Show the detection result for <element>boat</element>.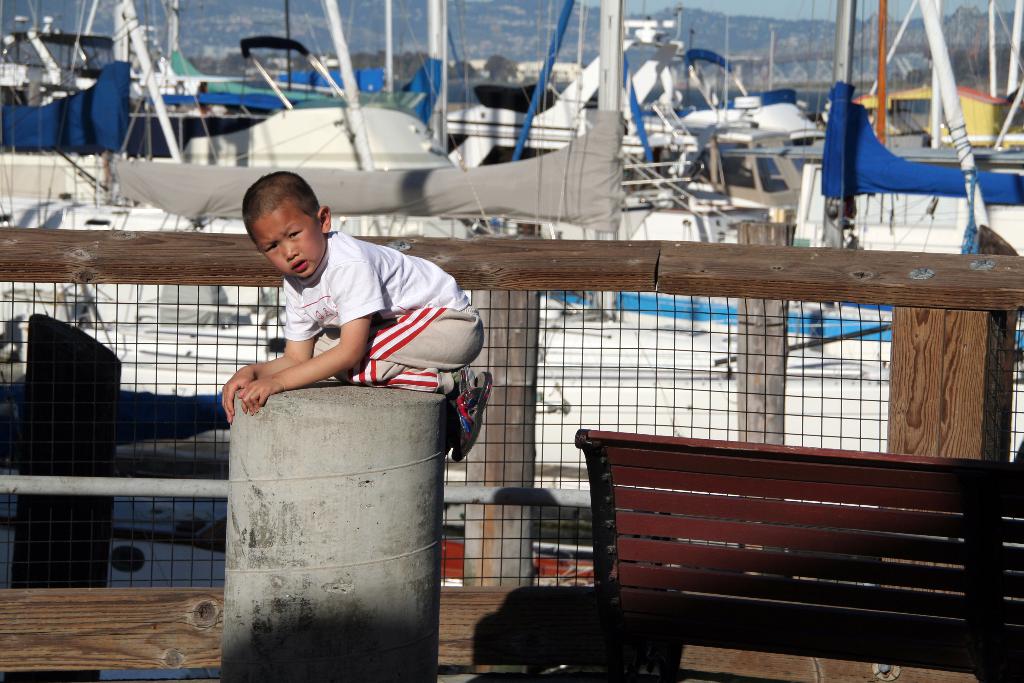
0/0/620/329.
